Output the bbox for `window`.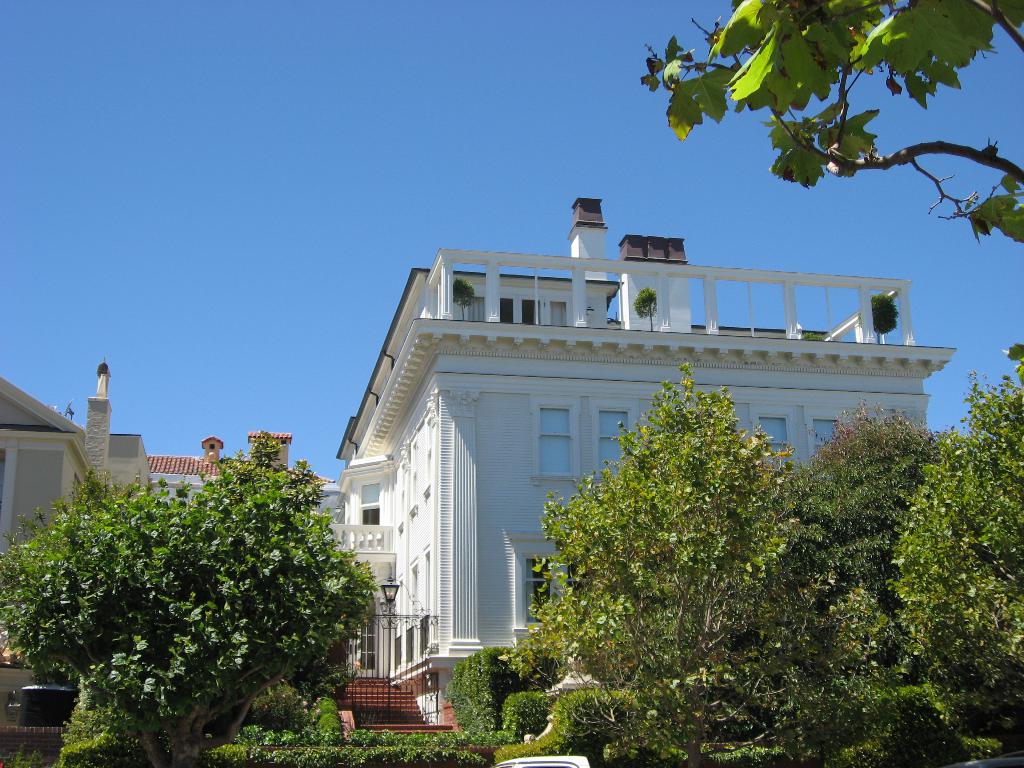
x1=535, y1=404, x2=567, y2=474.
